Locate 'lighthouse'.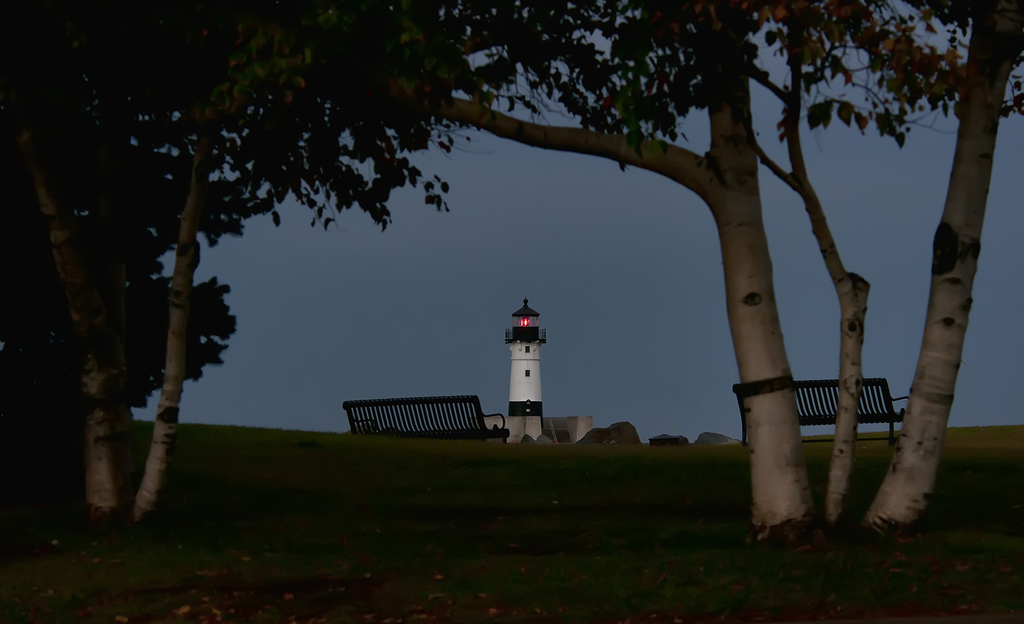
Bounding box: BBox(500, 299, 547, 447).
